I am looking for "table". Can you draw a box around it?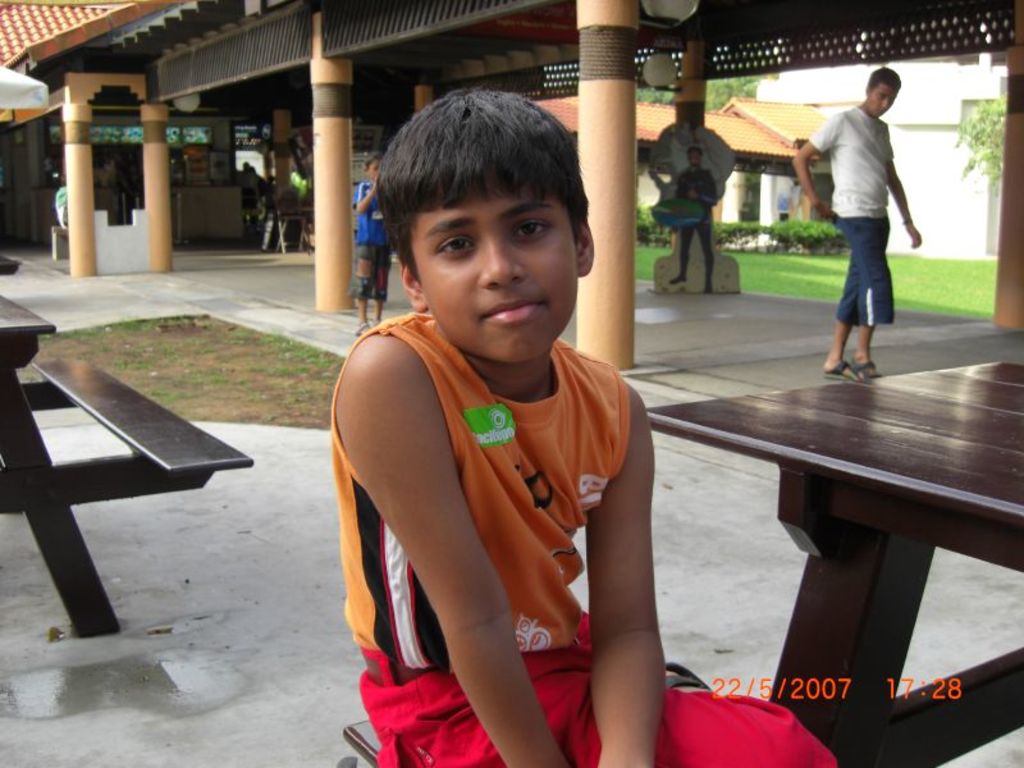
Sure, the bounding box is <bbox>0, 280, 255, 632</bbox>.
